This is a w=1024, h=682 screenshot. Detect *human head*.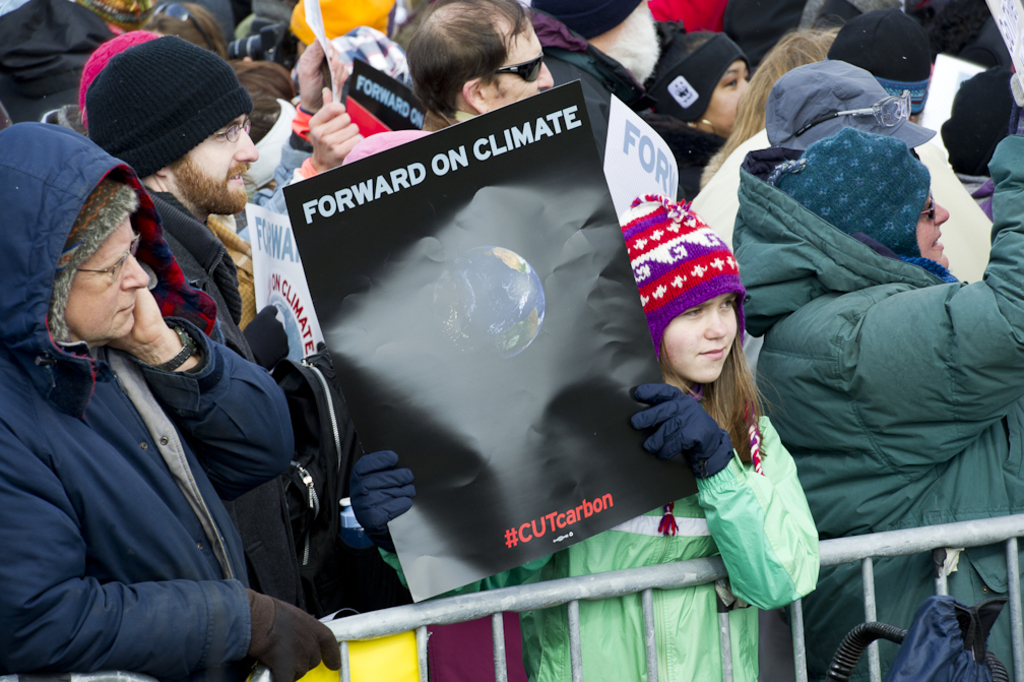
408,0,559,116.
